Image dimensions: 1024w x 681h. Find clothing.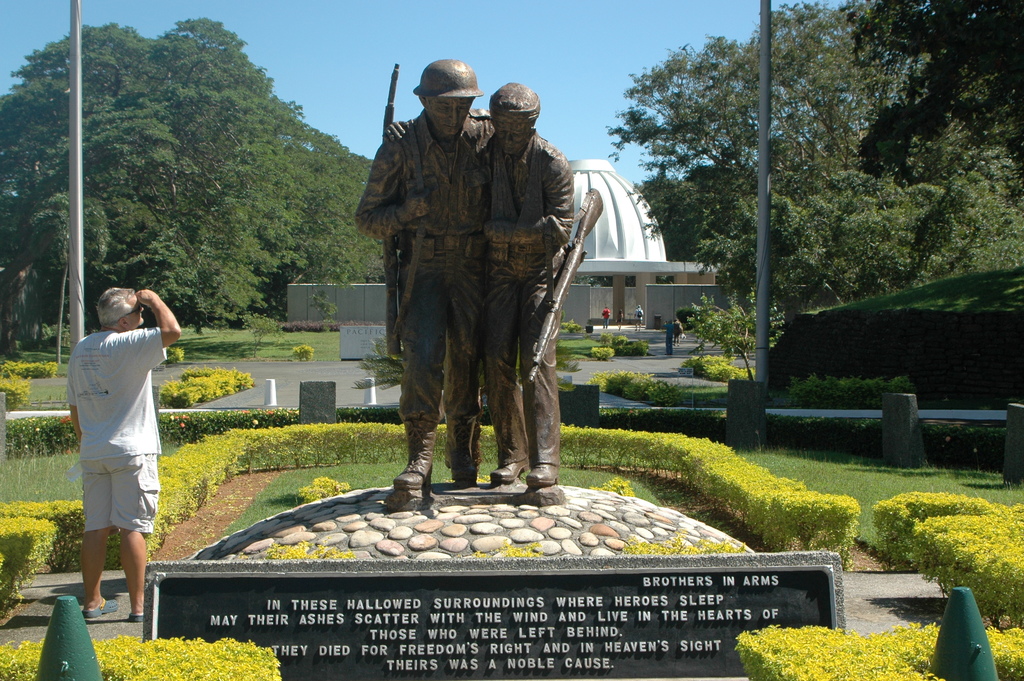
67,328,170,529.
